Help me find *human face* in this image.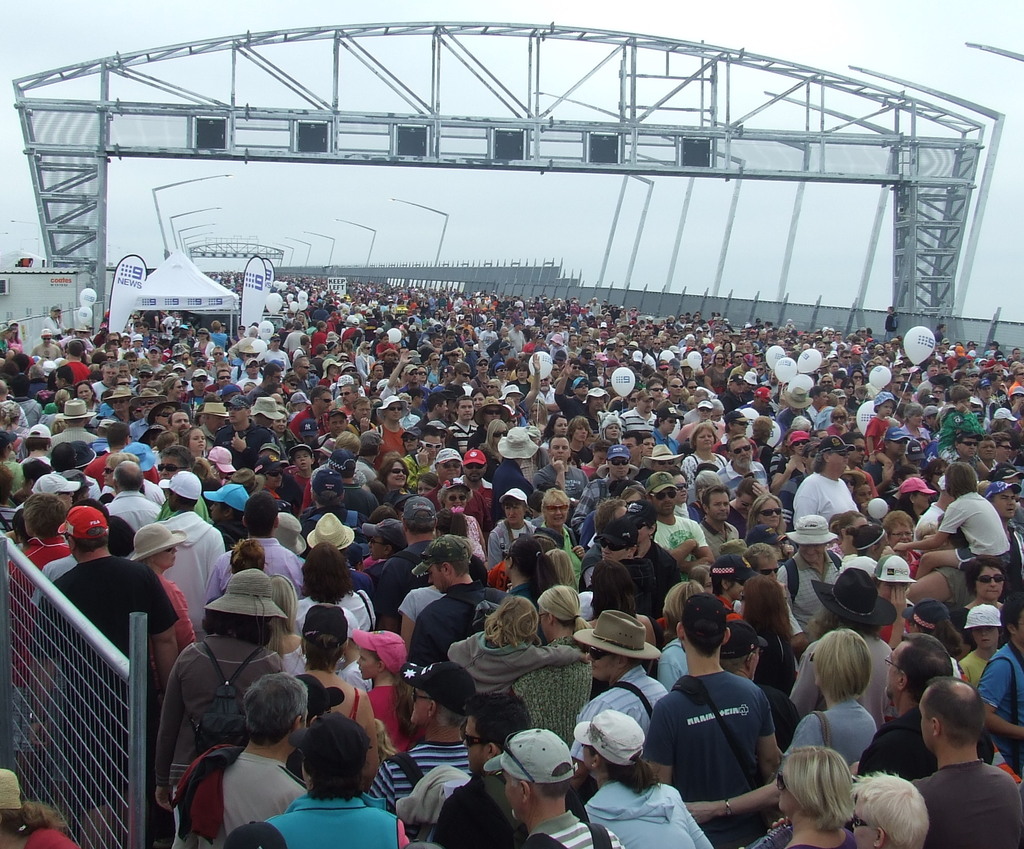
Found it: [537, 608, 547, 639].
